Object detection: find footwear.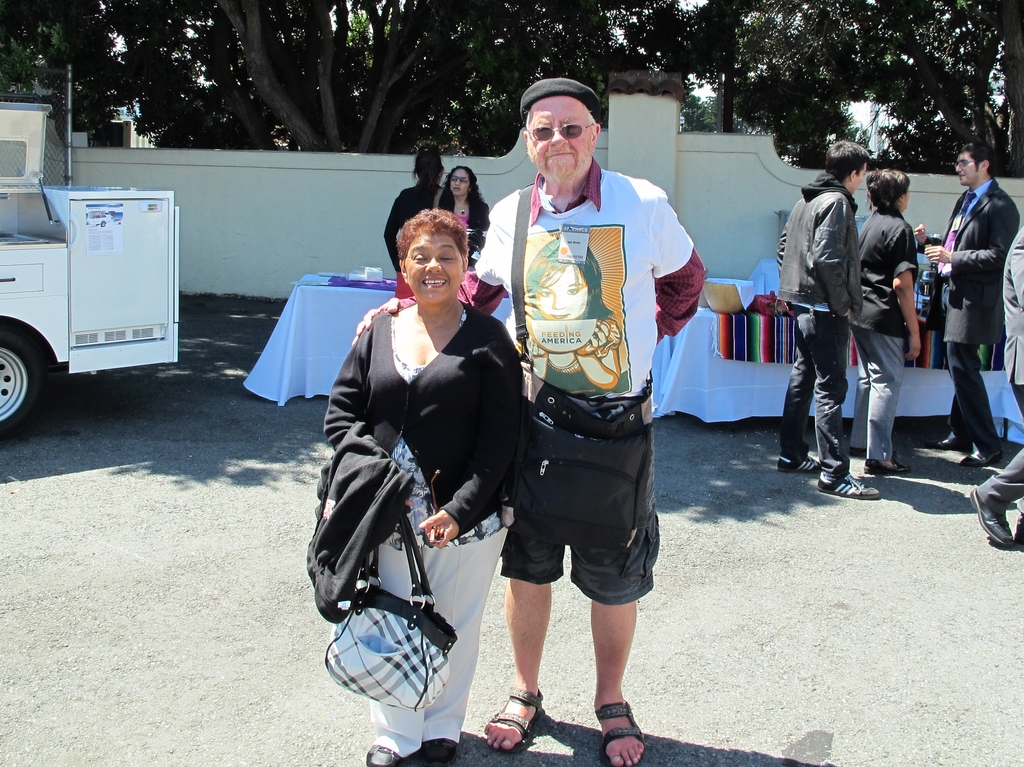
{"x1": 817, "y1": 476, "x2": 881, "y2": 500}.
